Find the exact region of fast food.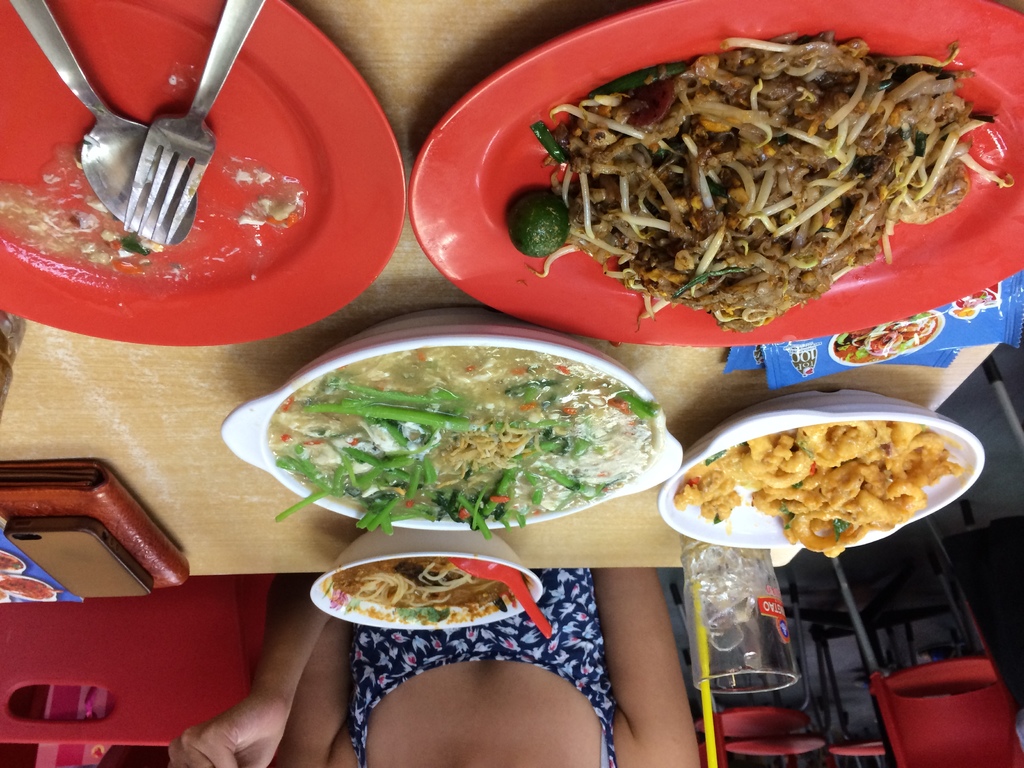
Exact region: (515,24,977,303).
